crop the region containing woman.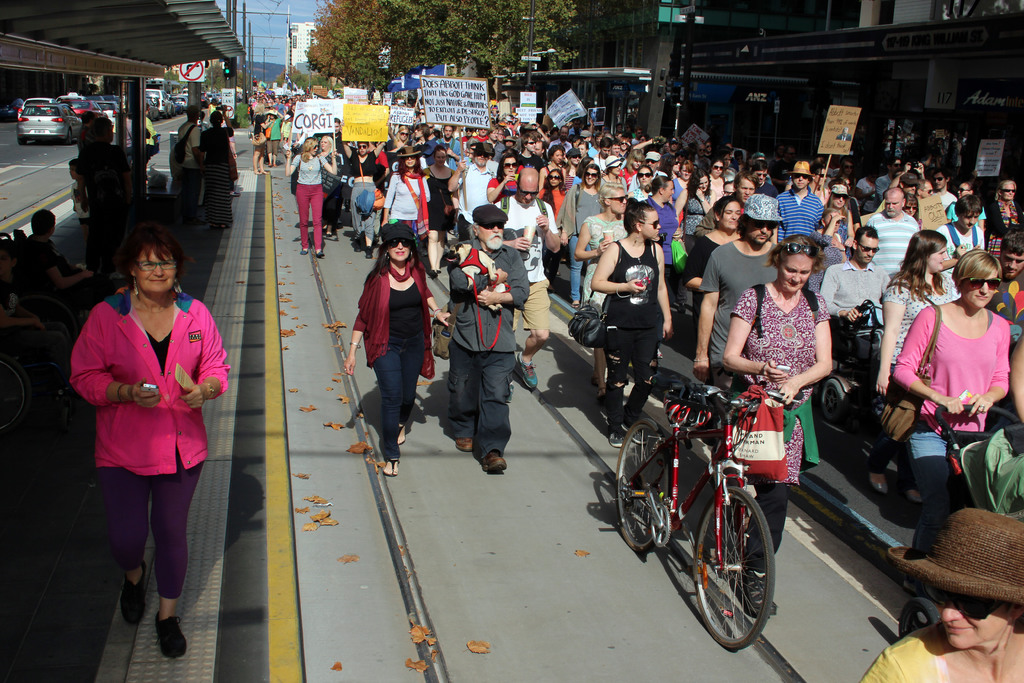
Crop region: 487:151:521:204.
